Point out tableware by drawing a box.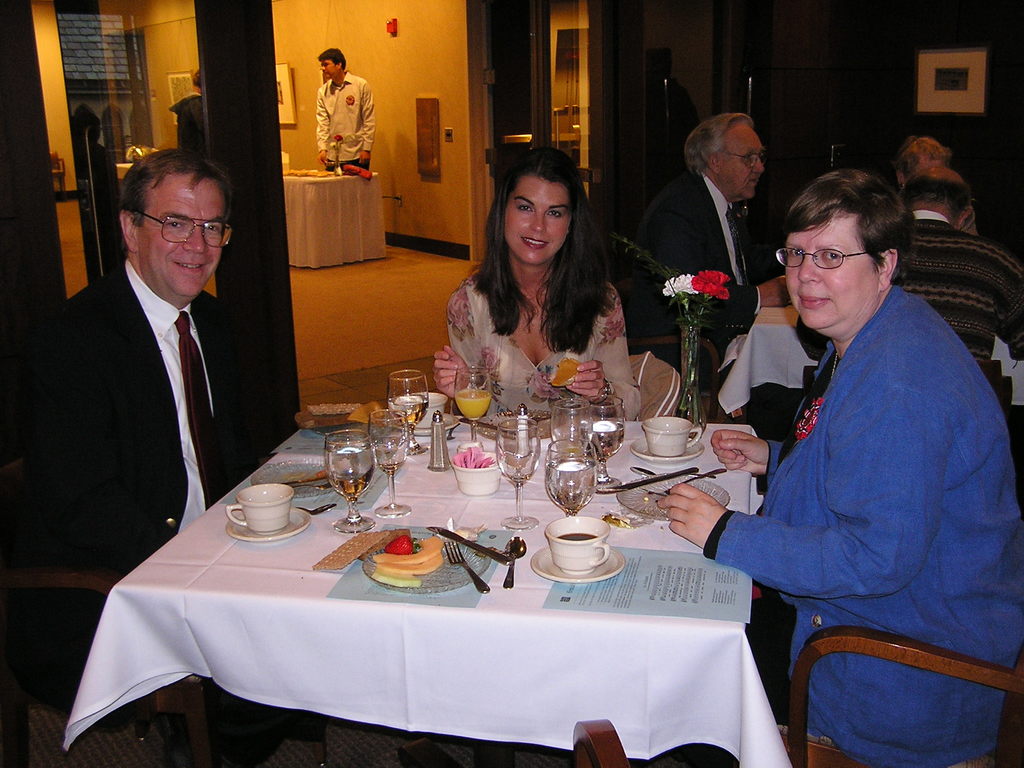
rect(225, 479, 310, 547).
